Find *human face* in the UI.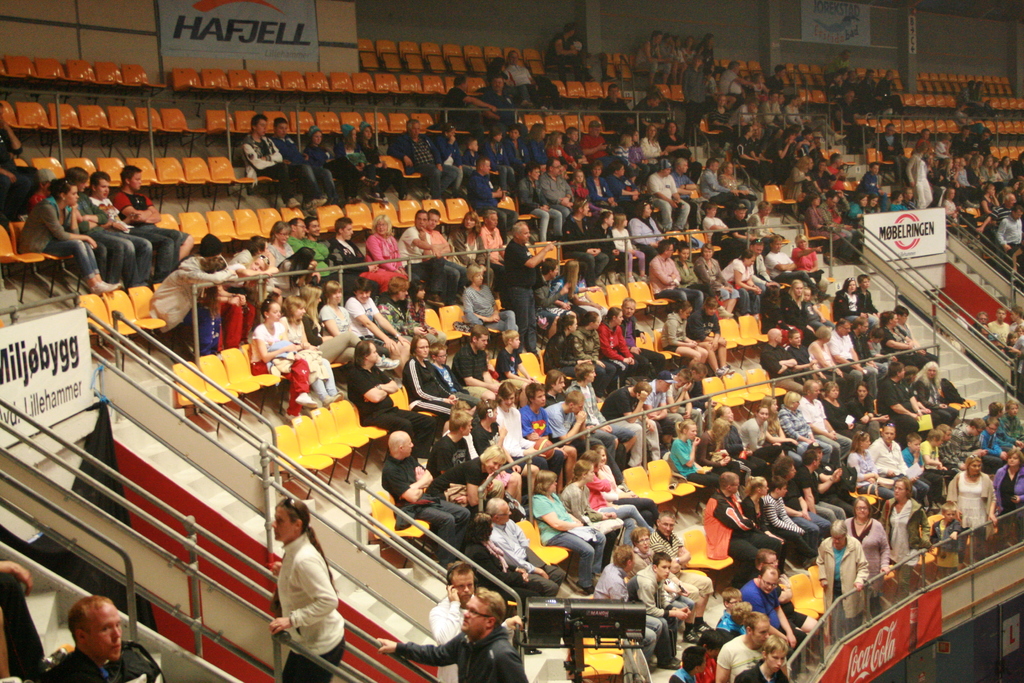
UI element at locate(725, 408, 733, 422).
